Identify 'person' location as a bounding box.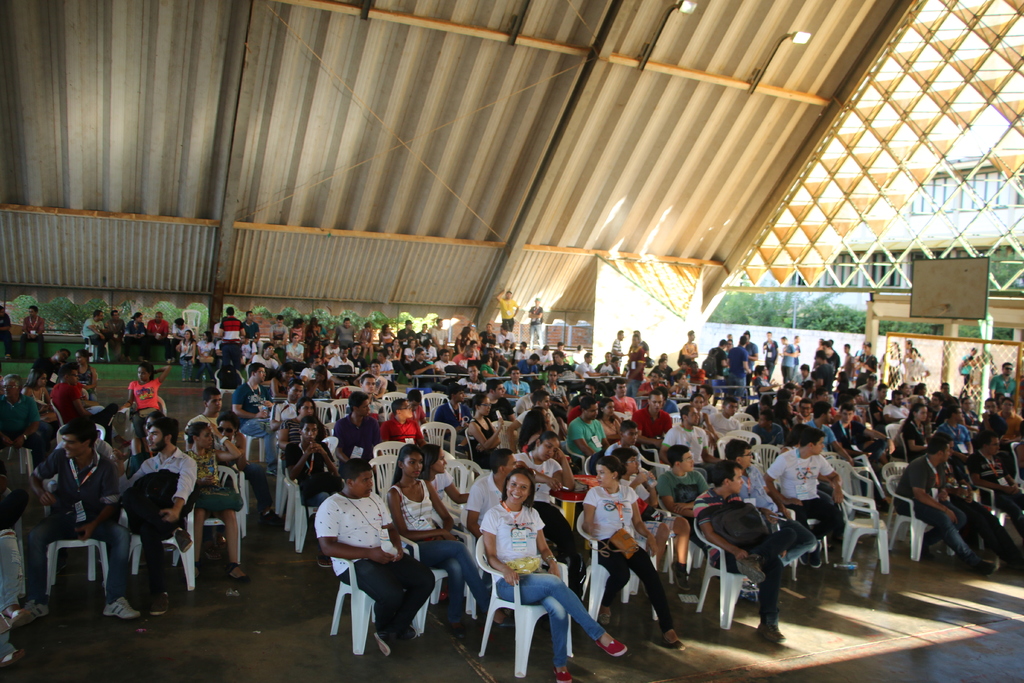
crop(960, 338, 980, 393).
